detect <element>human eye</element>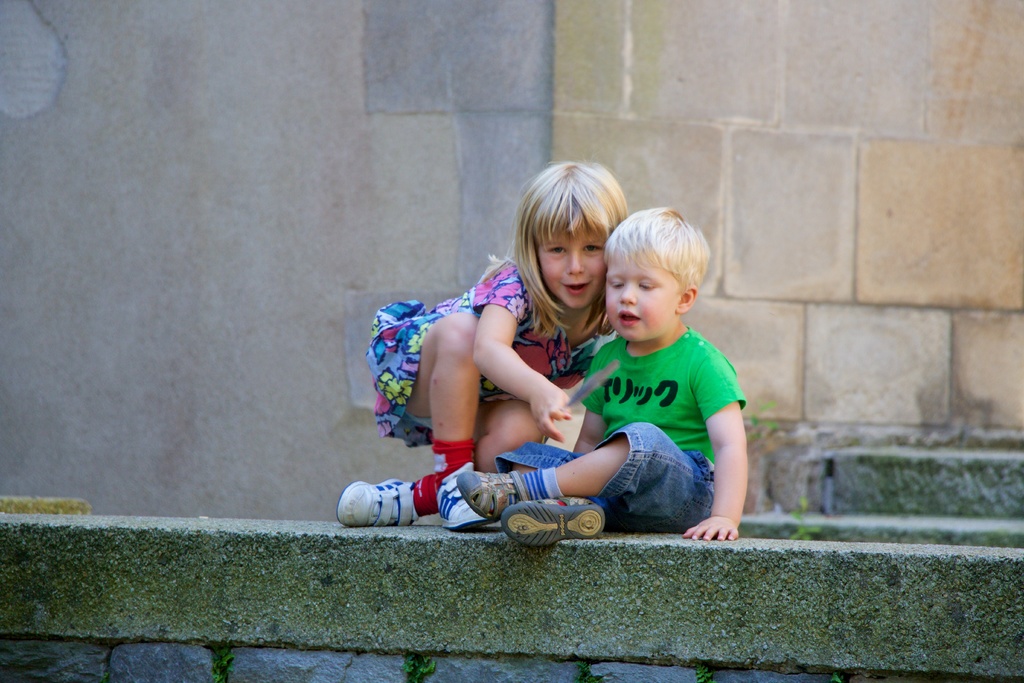
crop(634, 281, 652, 293)
